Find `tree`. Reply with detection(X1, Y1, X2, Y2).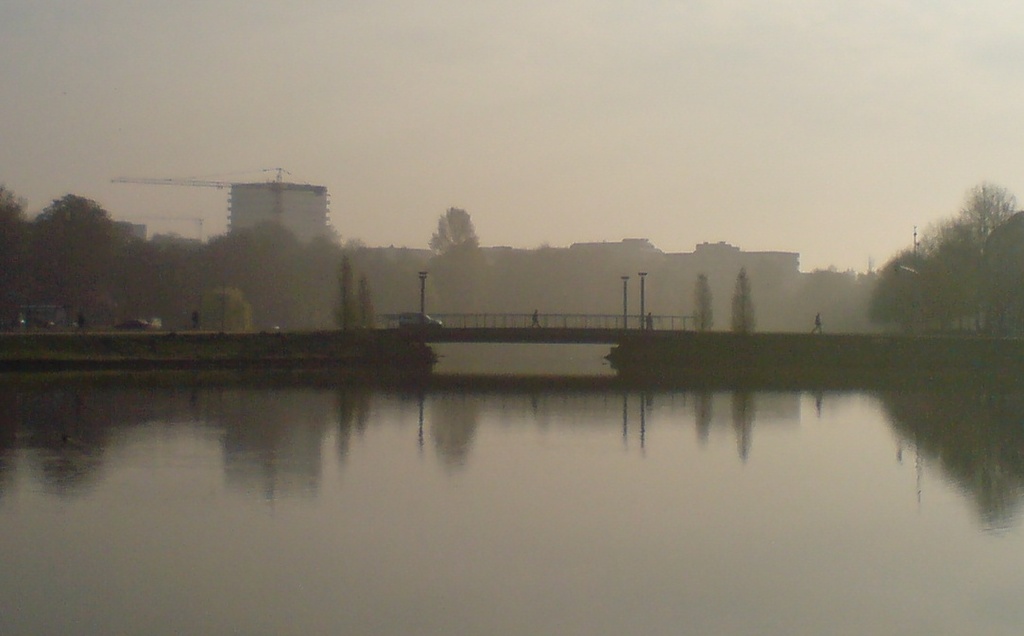
detection(726, 270, 755, 334).
